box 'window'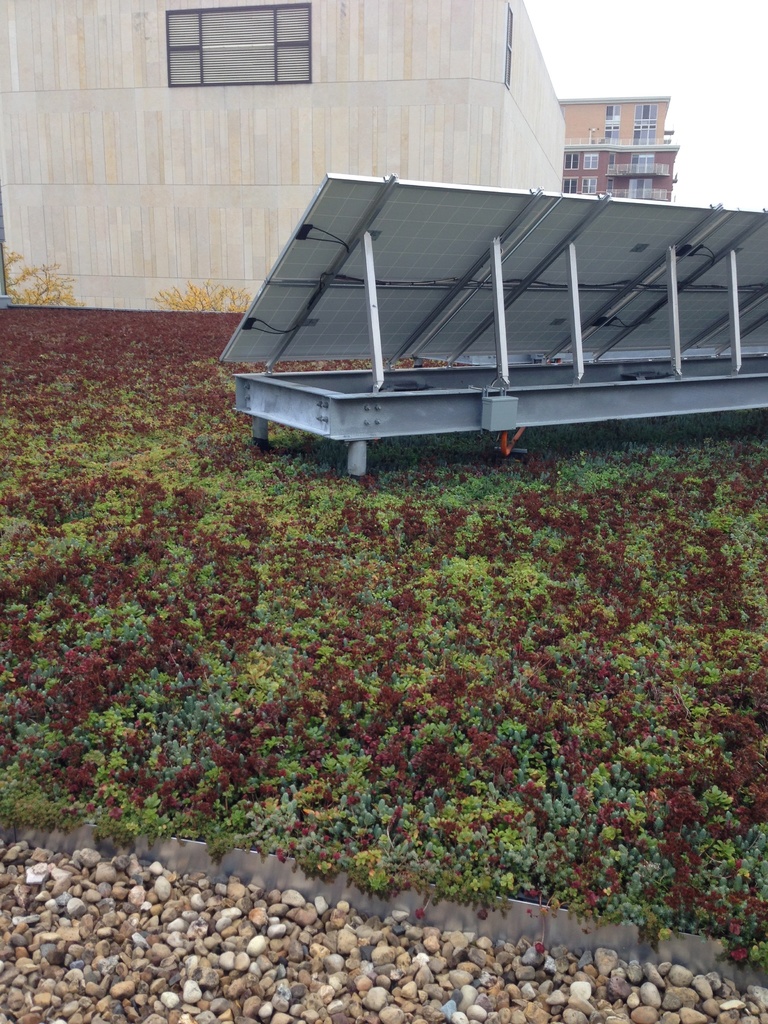
bbox=(630, 103, 660, 122)
